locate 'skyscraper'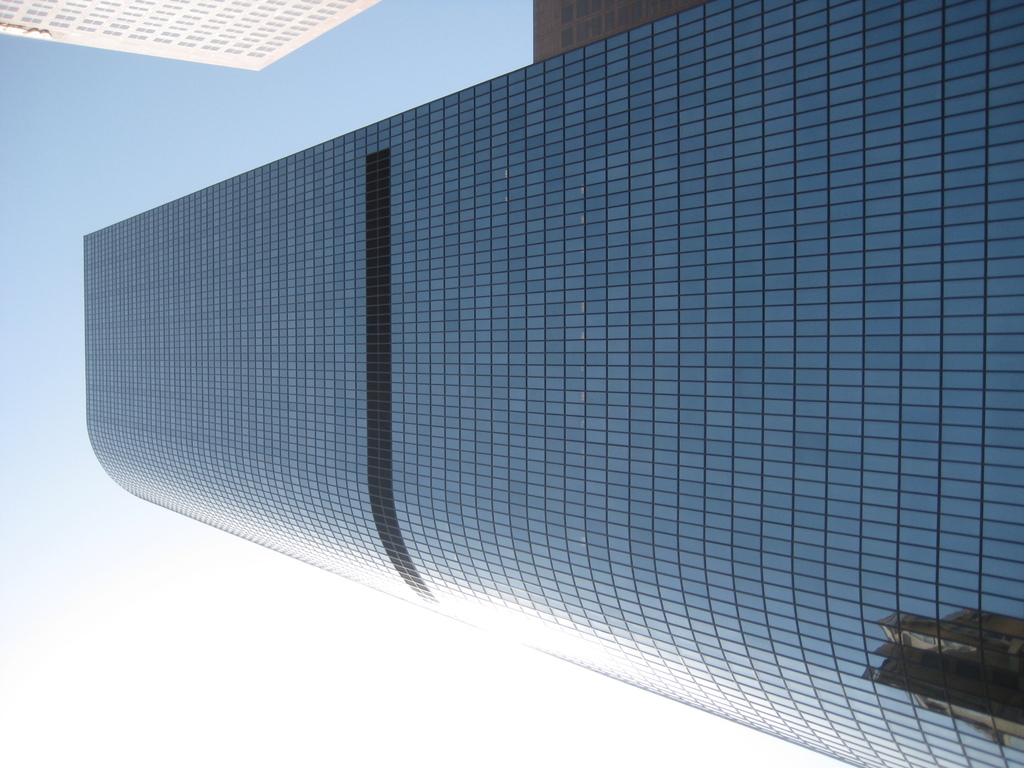
region(25, 3, 997, 767)
